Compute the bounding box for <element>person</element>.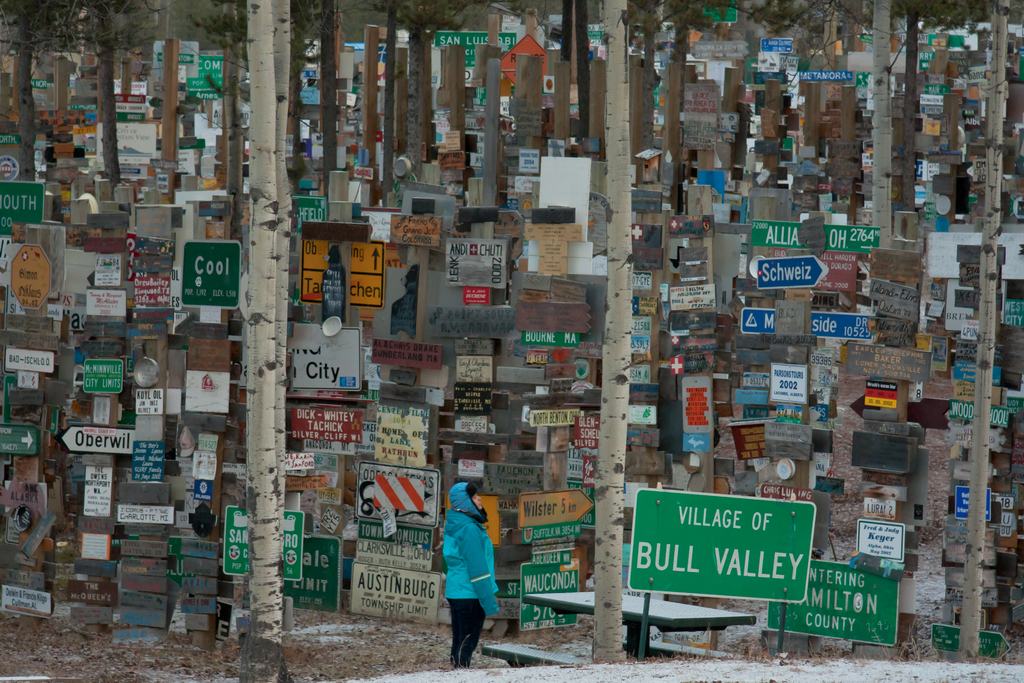
bbox(433, 474, 498, 670).
